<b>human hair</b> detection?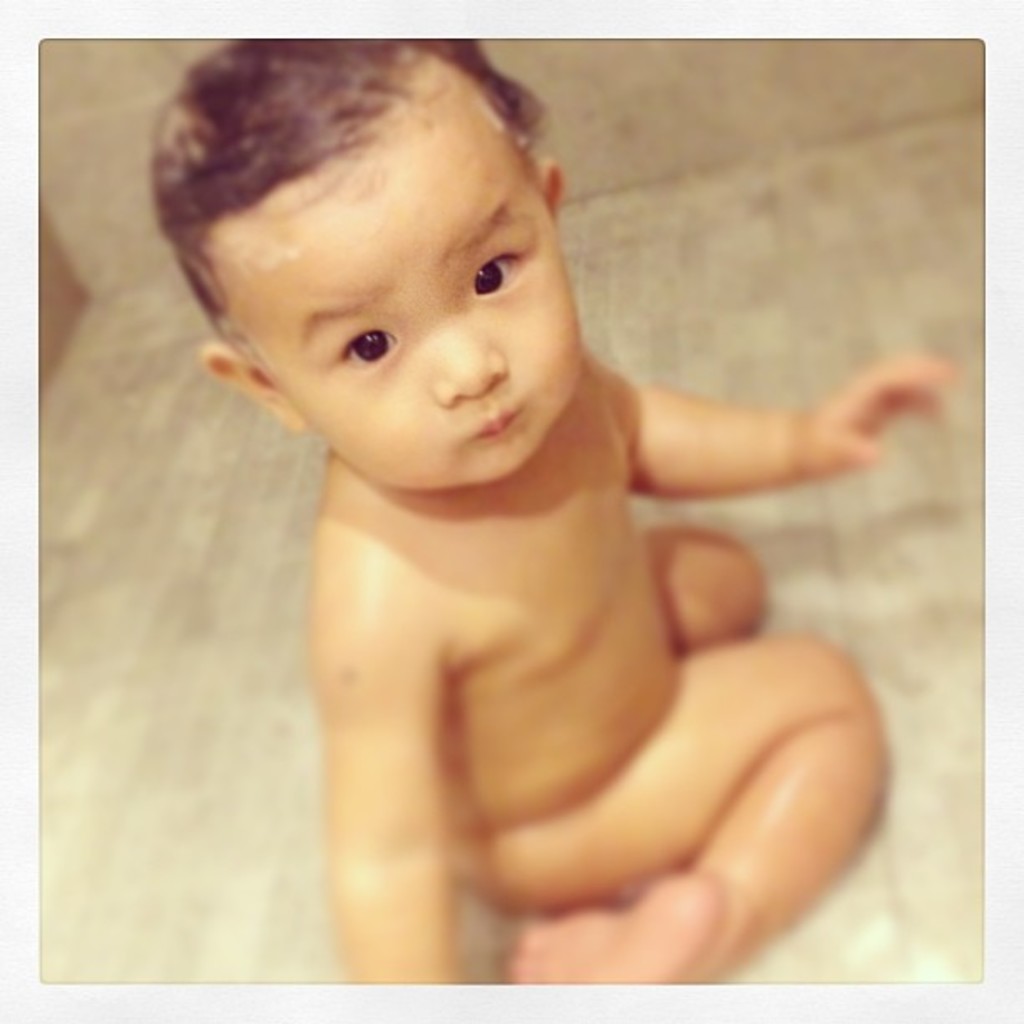
159,54,571,370
